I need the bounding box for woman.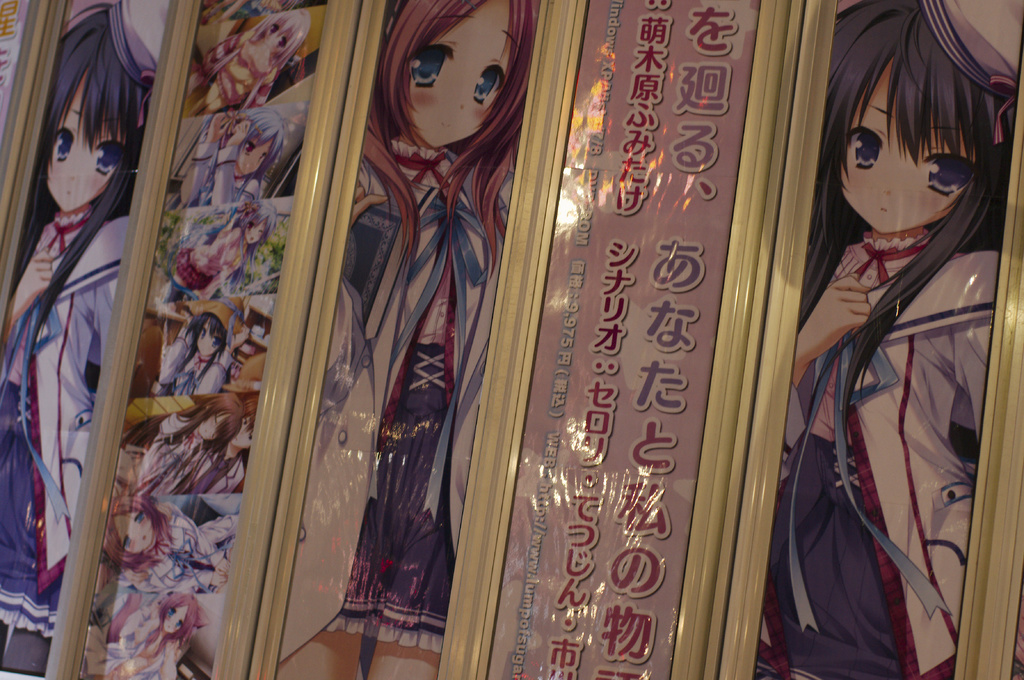
Here it is: (0,0,175,678).
